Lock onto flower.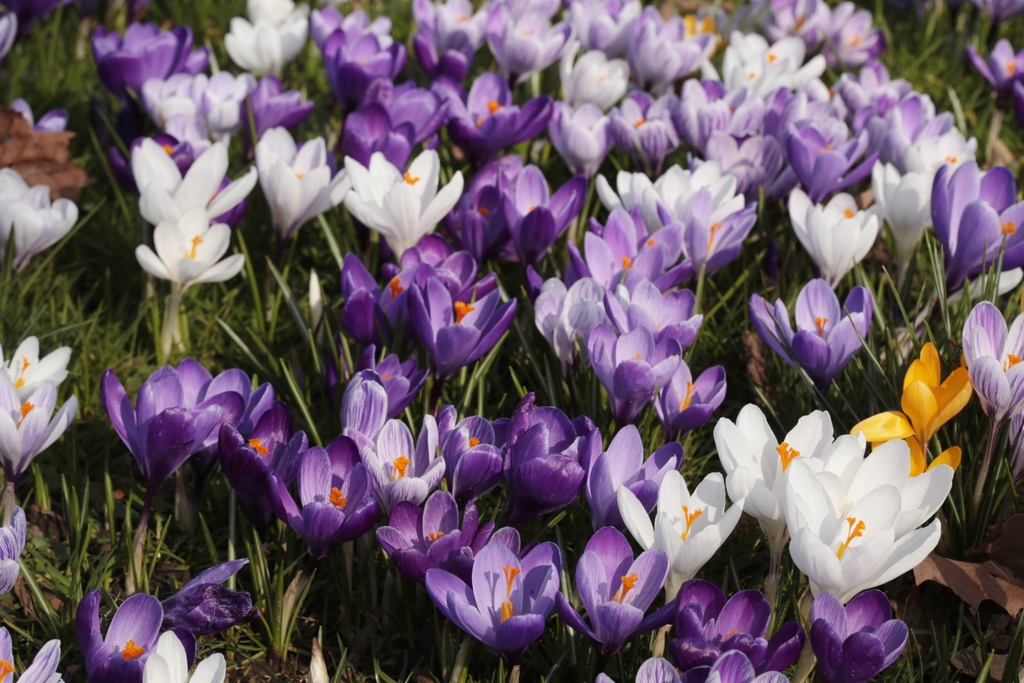
Locked: <region>75, 588, 160, 682</region>.
